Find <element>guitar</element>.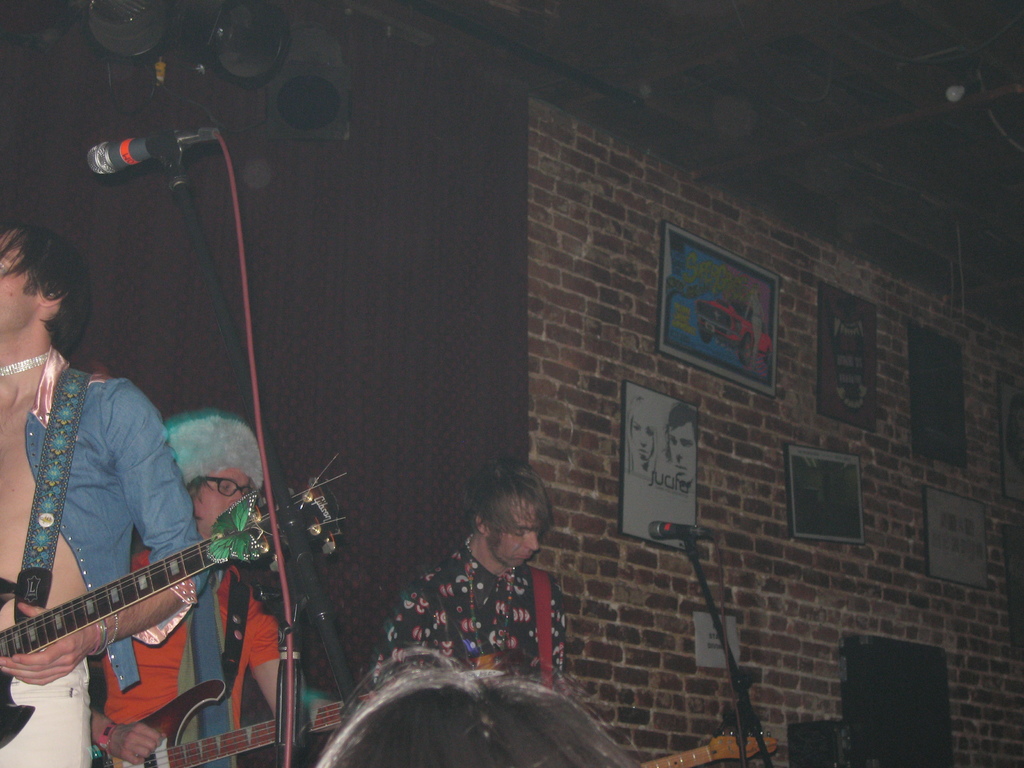
detection(86, 672, 350, 767).
